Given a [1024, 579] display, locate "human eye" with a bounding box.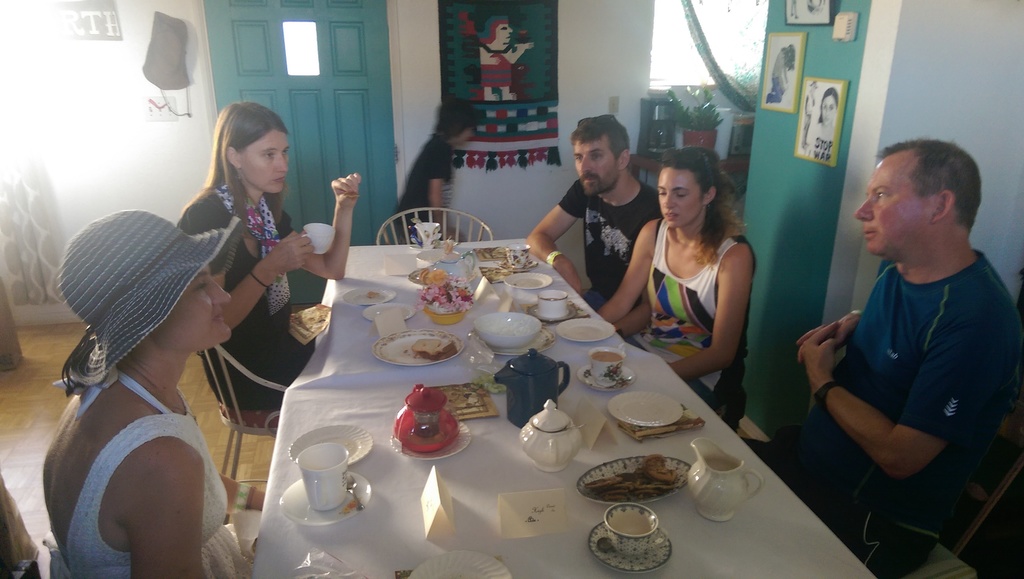
Located: [190, 279, 209, 295].
